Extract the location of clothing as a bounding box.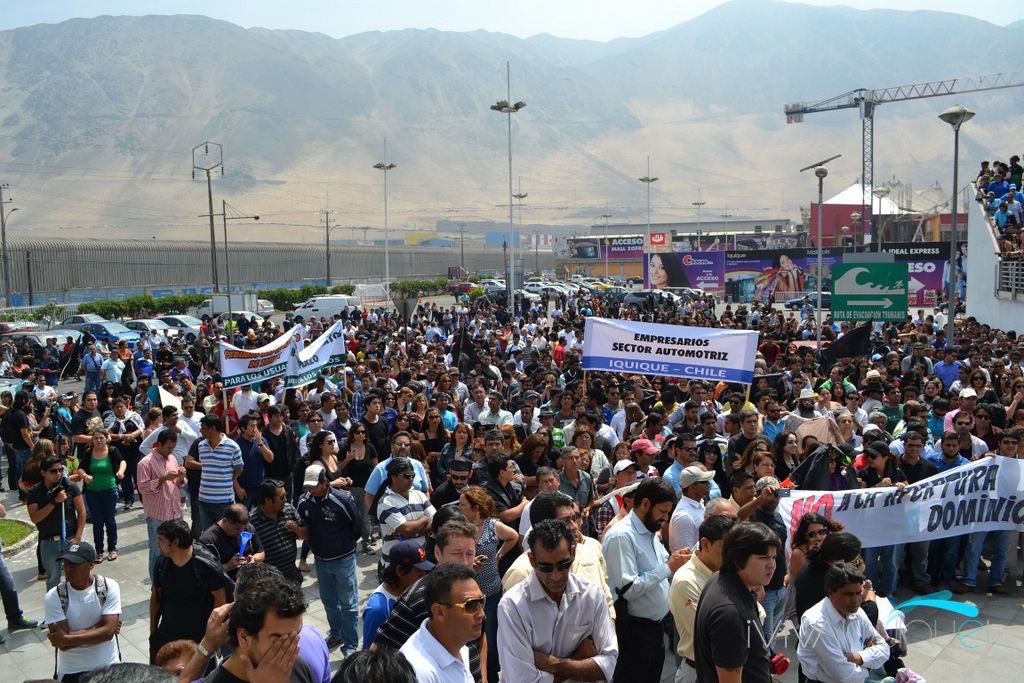
x1=308 y1=493 x2=368 y2=655.
